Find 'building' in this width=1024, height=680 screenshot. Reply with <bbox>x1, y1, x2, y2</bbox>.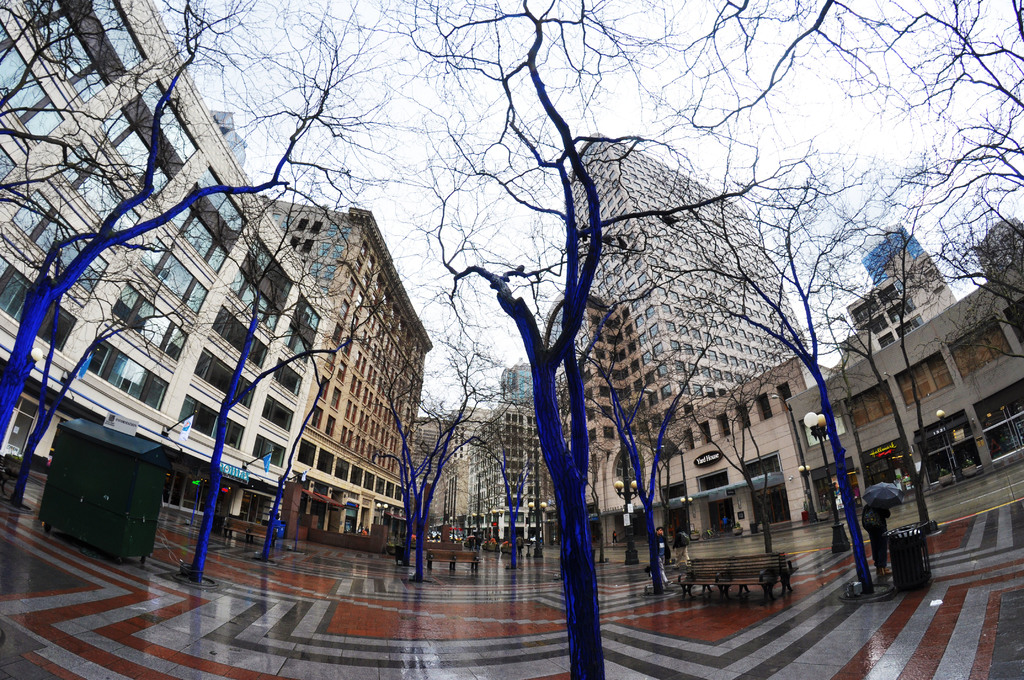
<bbox>570, 134, 807, 547</bbox>.
